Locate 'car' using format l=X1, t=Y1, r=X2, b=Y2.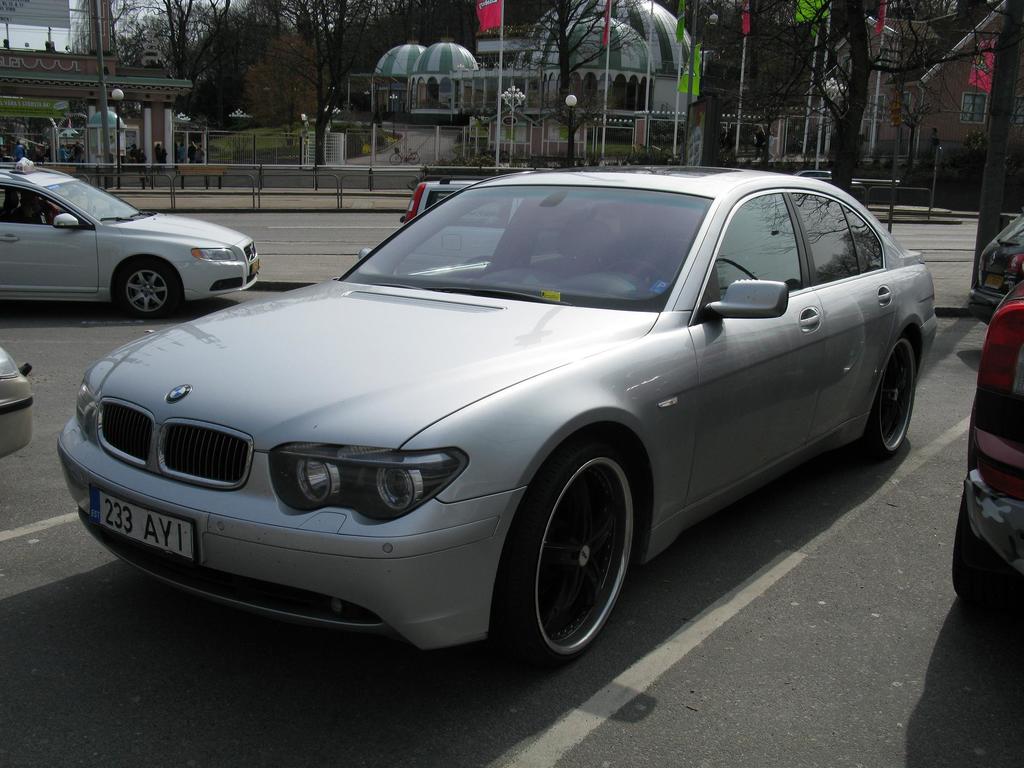
l=952, t=279, r=1023, b=618.
